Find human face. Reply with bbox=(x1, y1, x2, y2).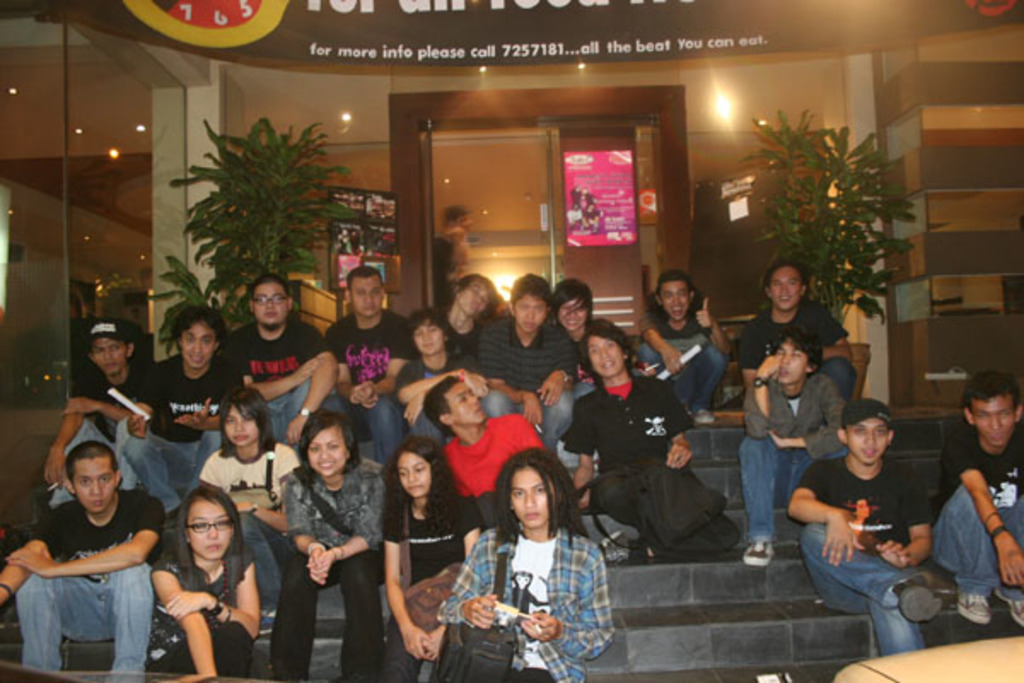
bbox=(848, 422, 887, 461).
